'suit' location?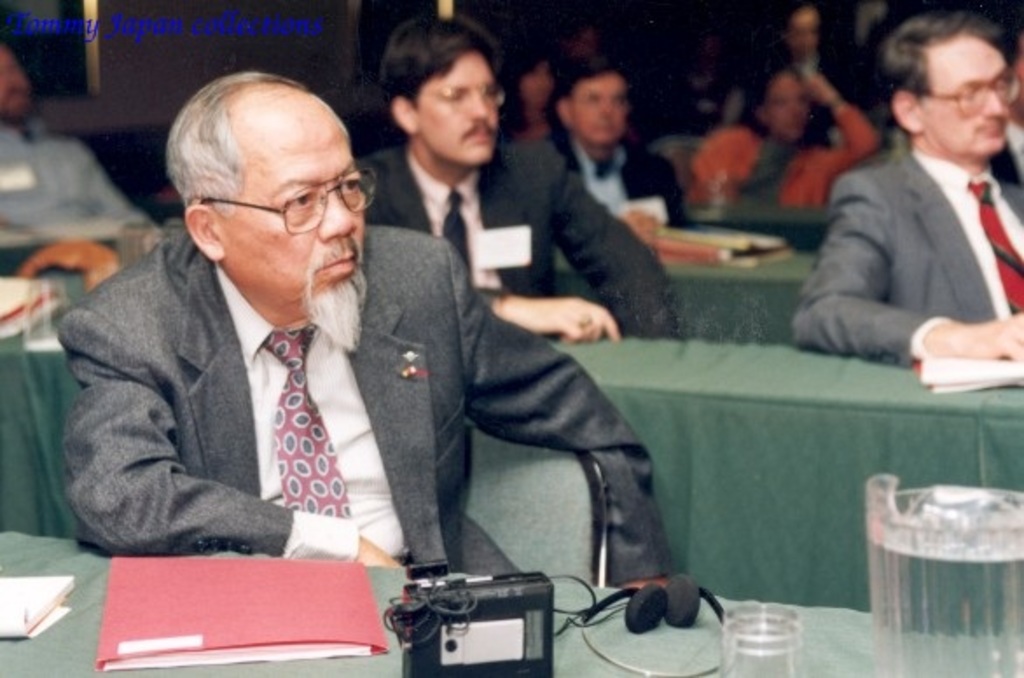
left=556, top=140, right=688, bottom=229
